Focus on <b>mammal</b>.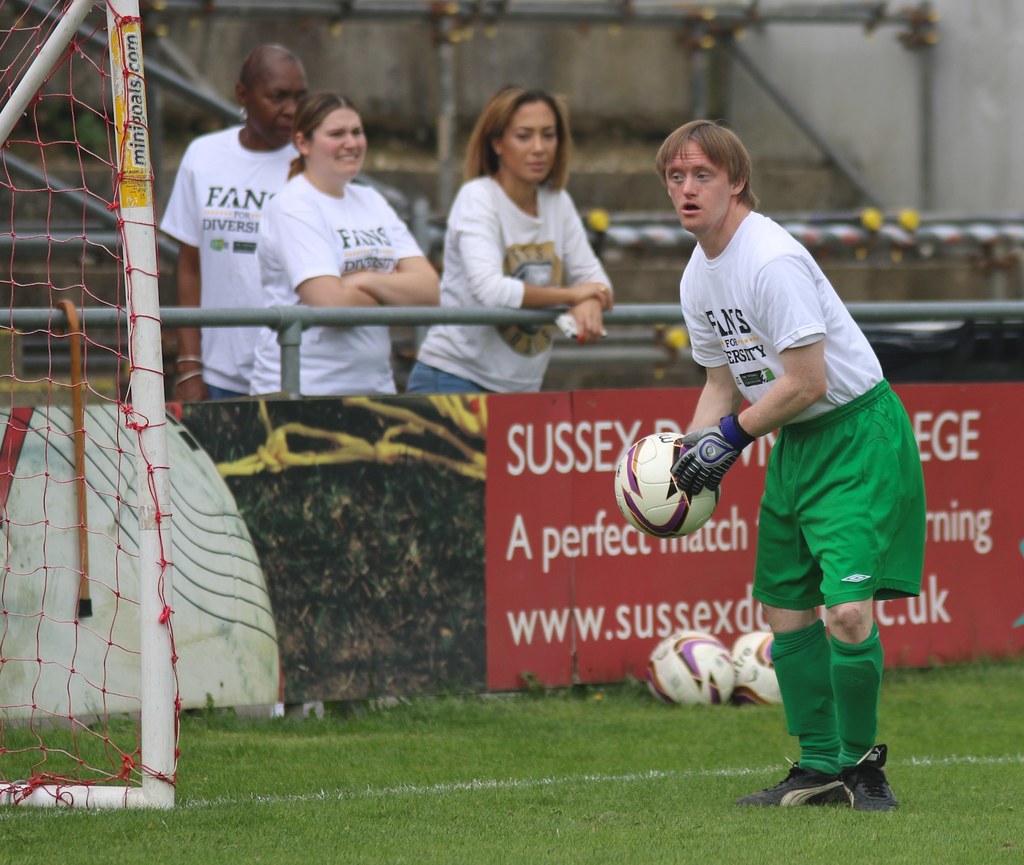
Focused at 651,114,927,803.
